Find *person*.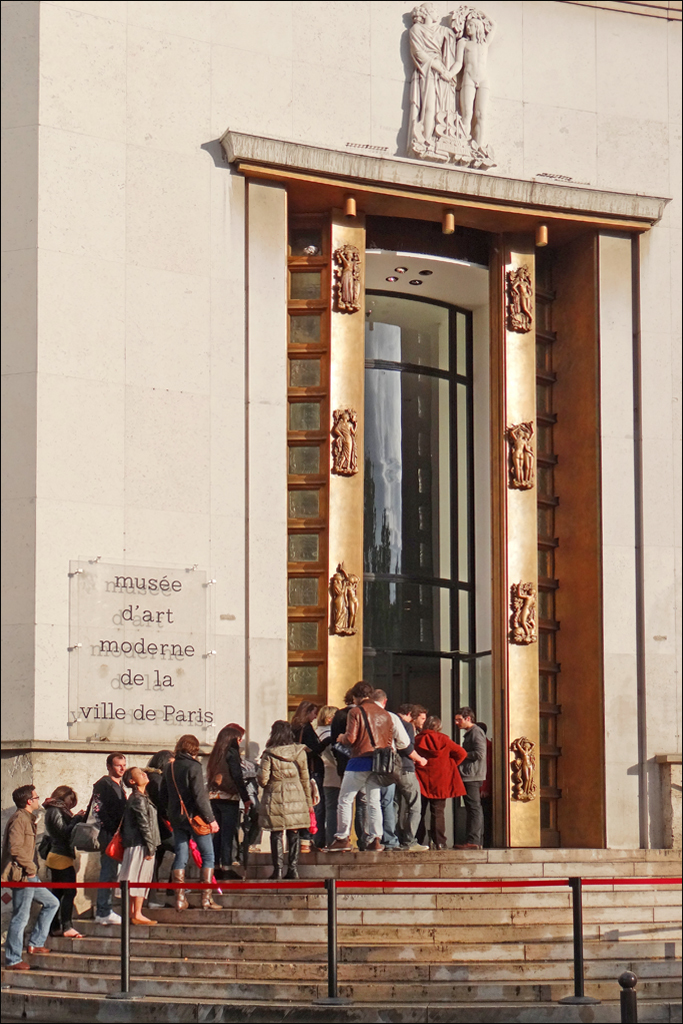
<box>50,785,85,939</box>.
